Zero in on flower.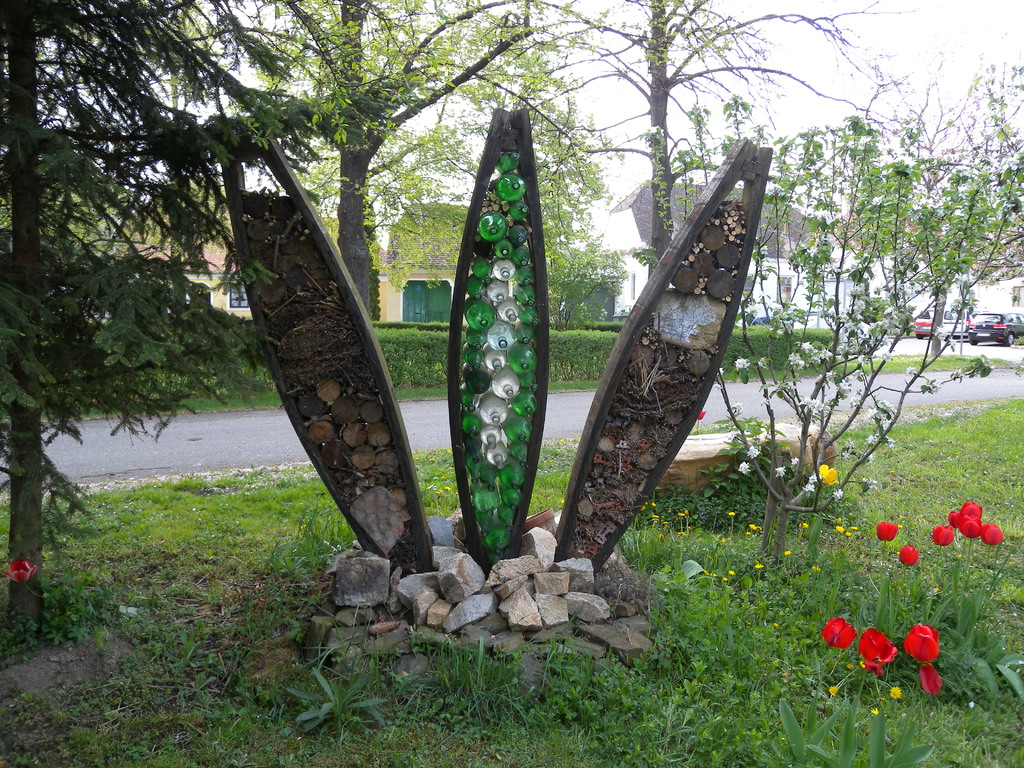
Zeroed in: {"left": 954, "top": 367, "right": 970, "bottom": 381}.
